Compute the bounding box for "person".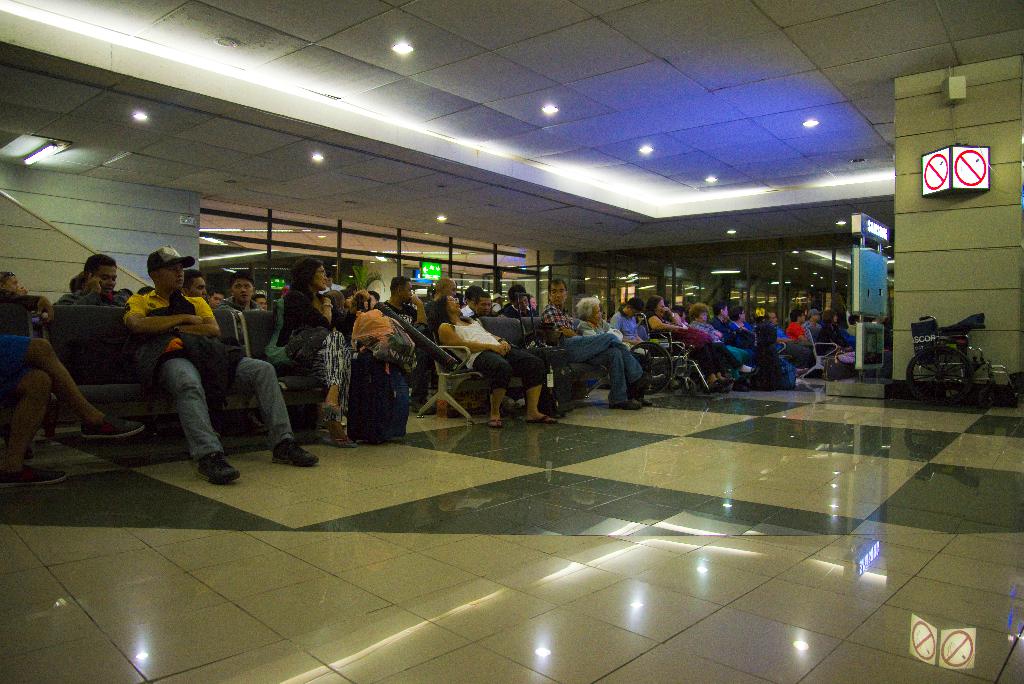
detection(757, 309, 788, 367).
